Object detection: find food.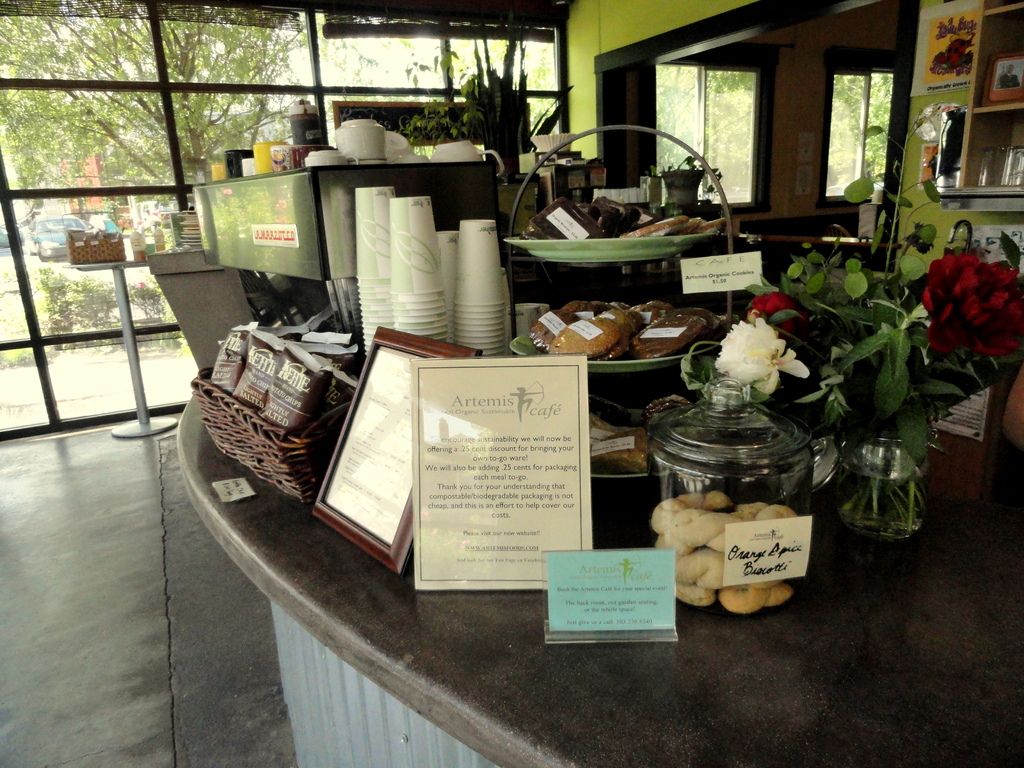
locate(649, 487, 796, 614).
